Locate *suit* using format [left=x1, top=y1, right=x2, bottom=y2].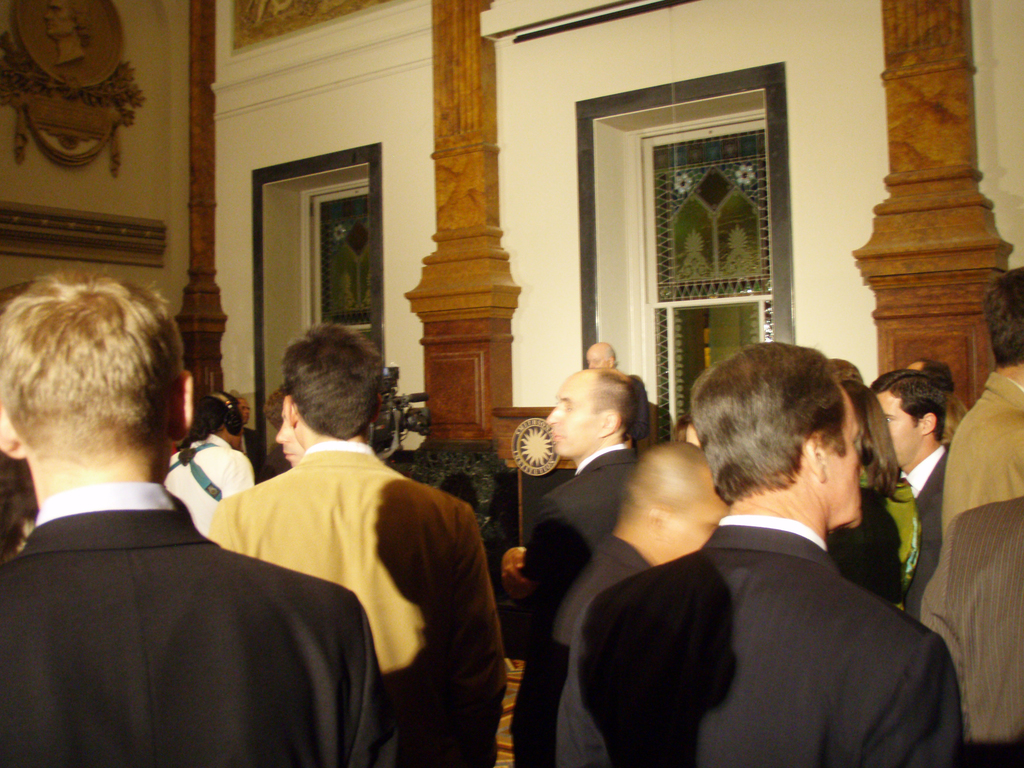
[left=516, top=449, right=639, bottom=767].
